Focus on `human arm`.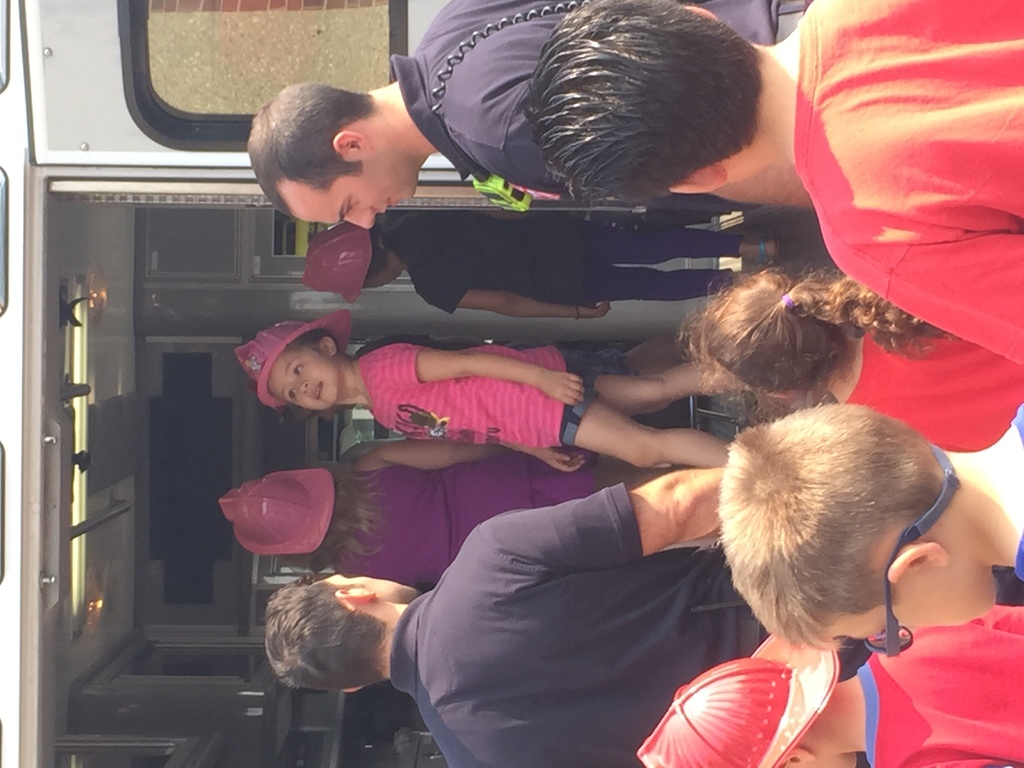
Focused at select_region(388, 342, 583, 405).
